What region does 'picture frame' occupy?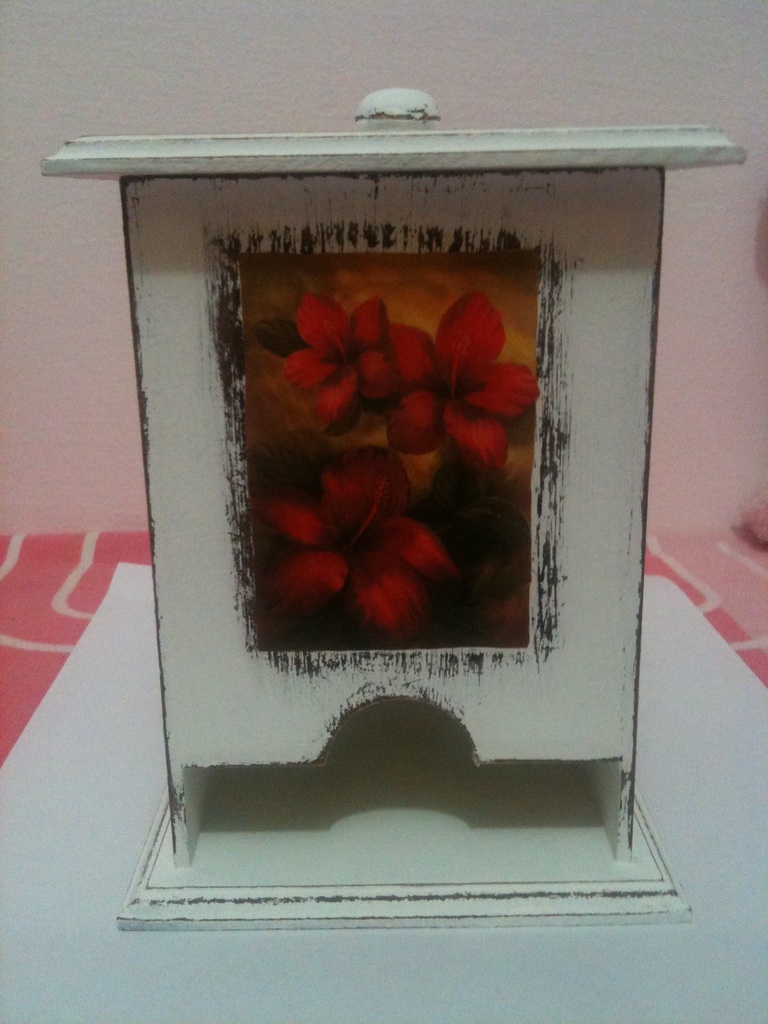
BBox(154, 105, 647, 773).
